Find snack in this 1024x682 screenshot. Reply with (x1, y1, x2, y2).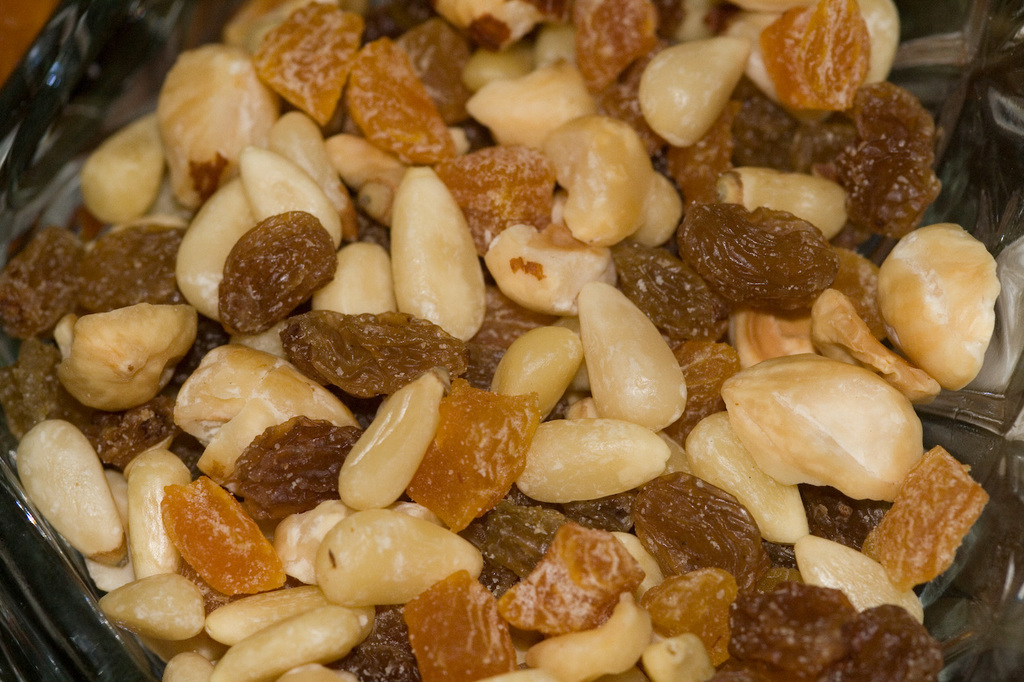
(60, 0, 960, 665).
